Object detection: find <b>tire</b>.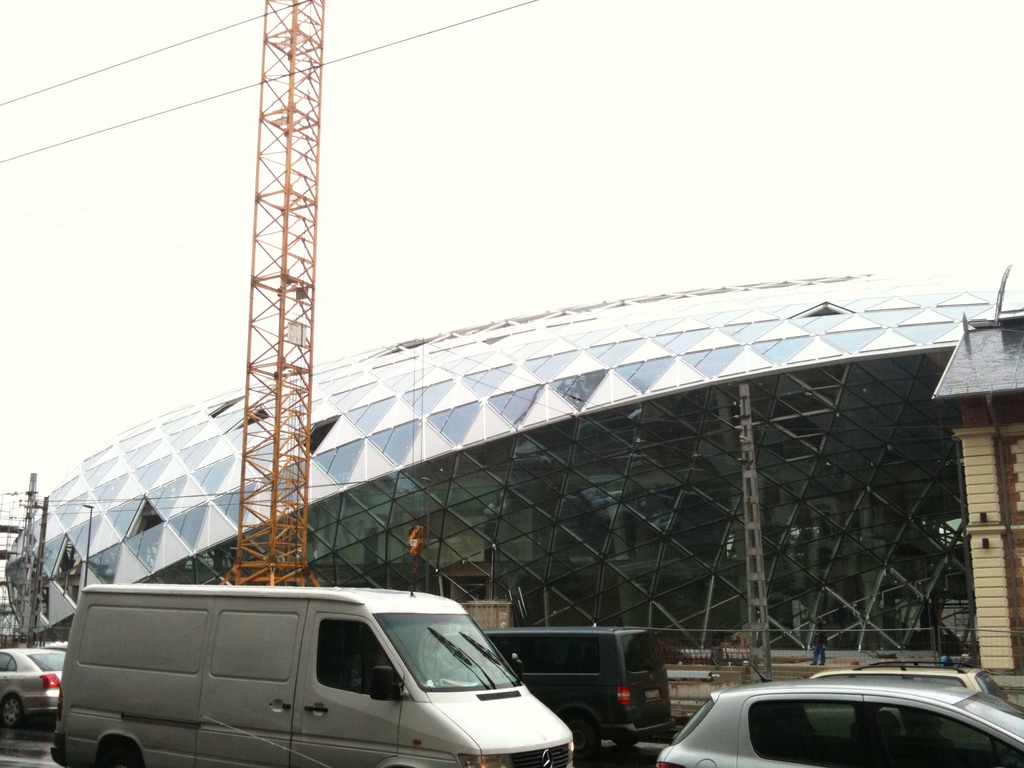
562:714:600:762.
